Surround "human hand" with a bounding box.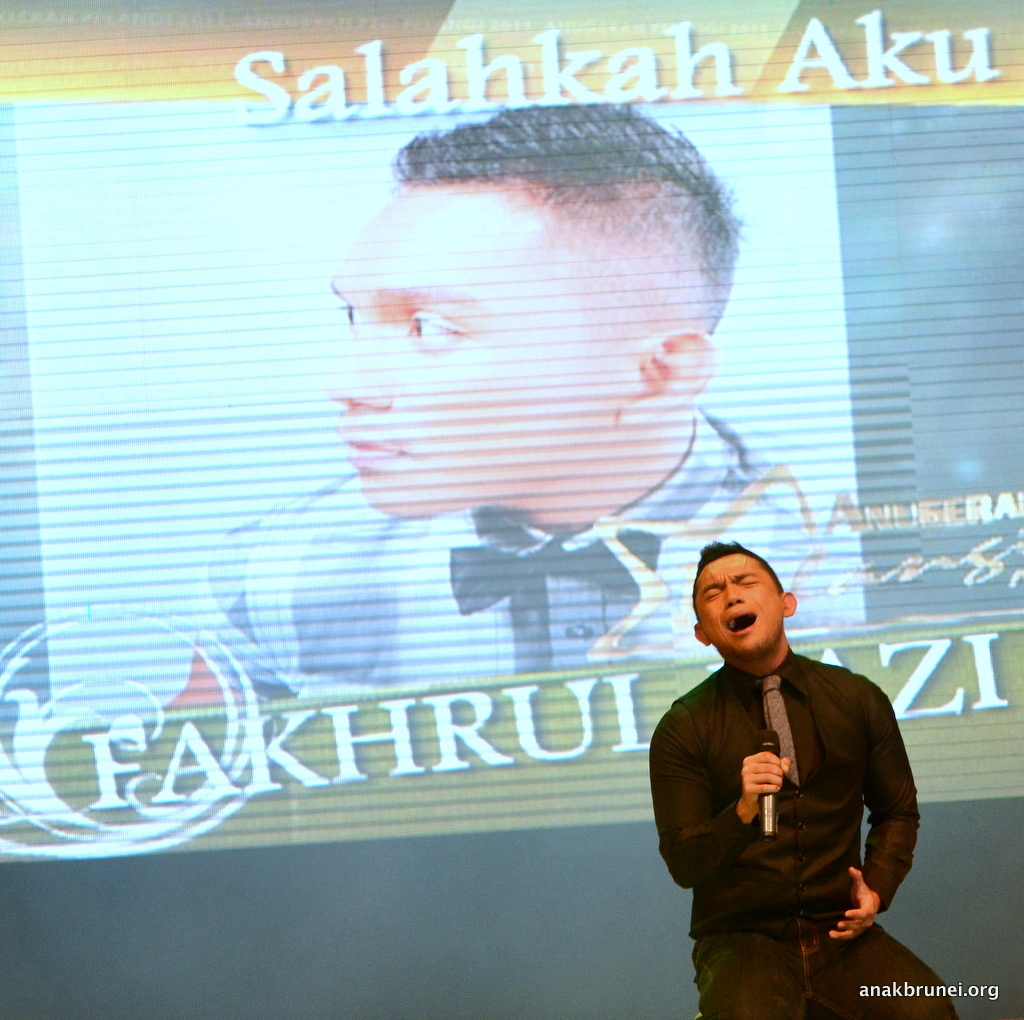
(827,865,879,944).
